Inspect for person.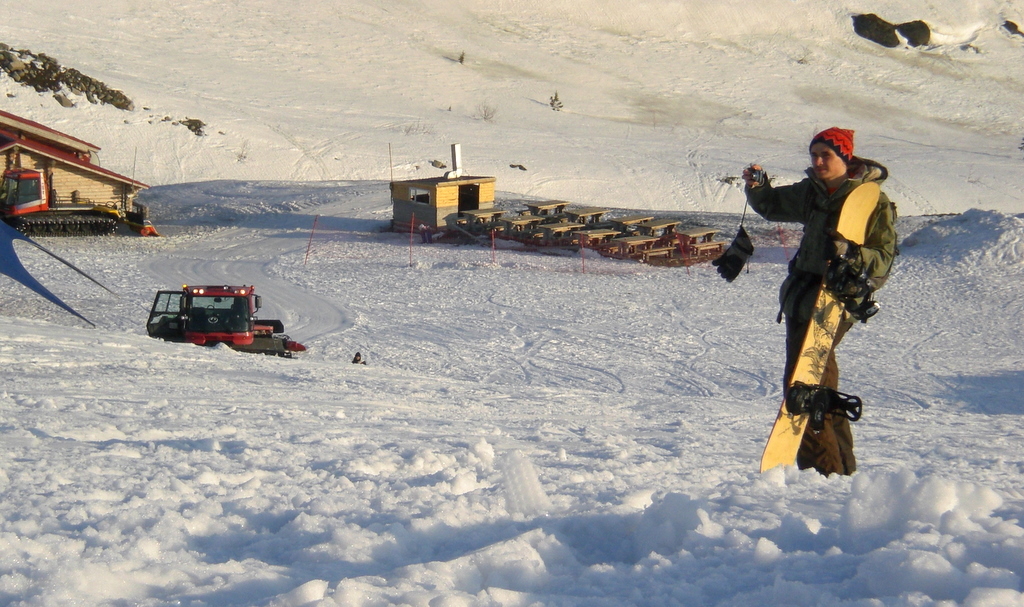
Inspection: box=[739, 128, 896, 478].
